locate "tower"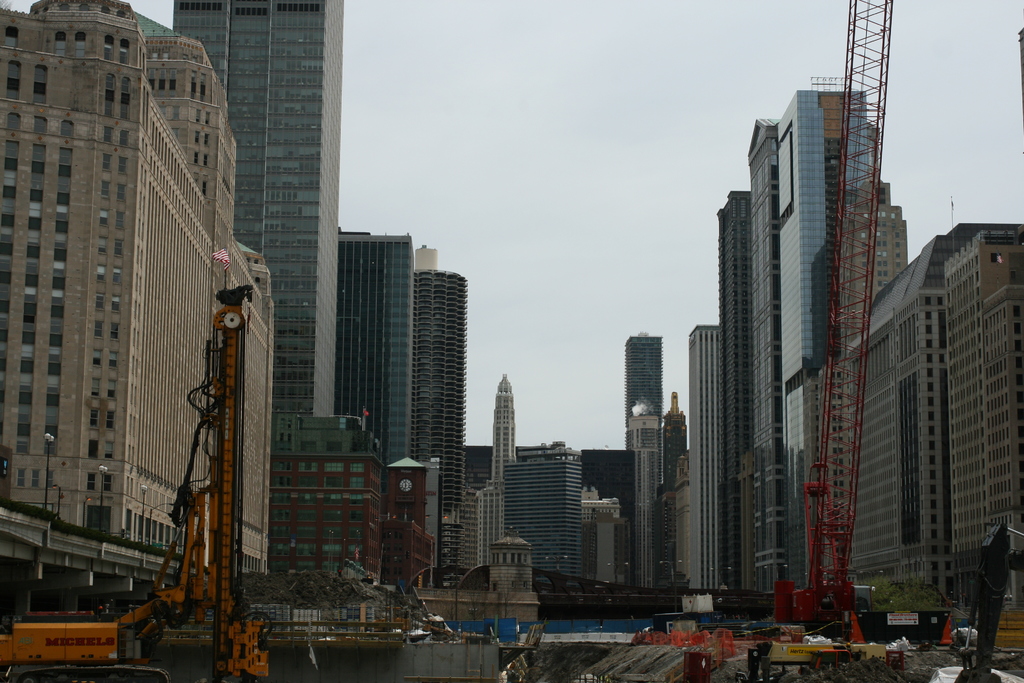
bbox(408, 269, 474, 575)
